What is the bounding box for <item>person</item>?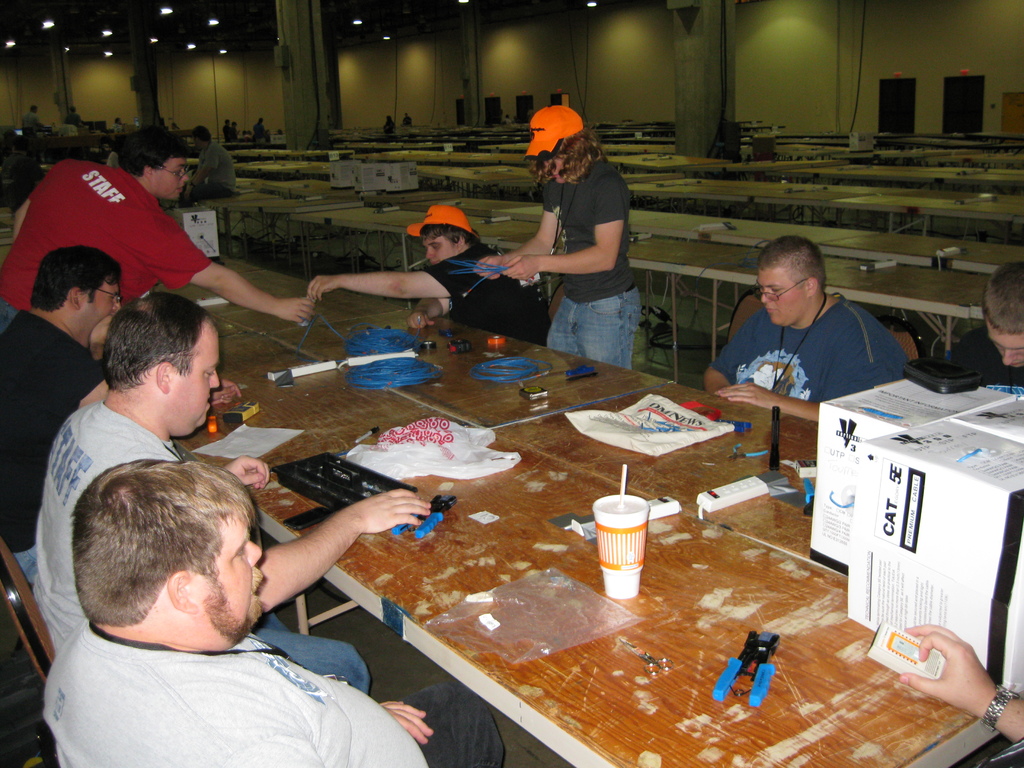
l=305, t=204, r=551, b=351.
